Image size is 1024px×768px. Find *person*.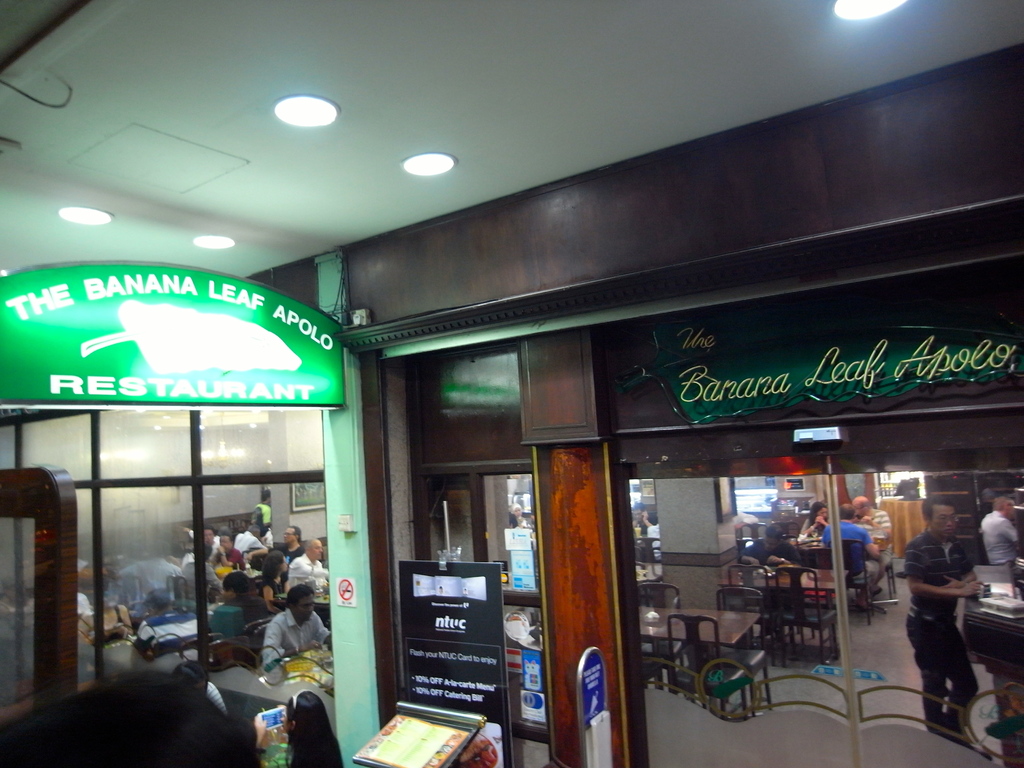
locate(822, 503, 879, 610).
